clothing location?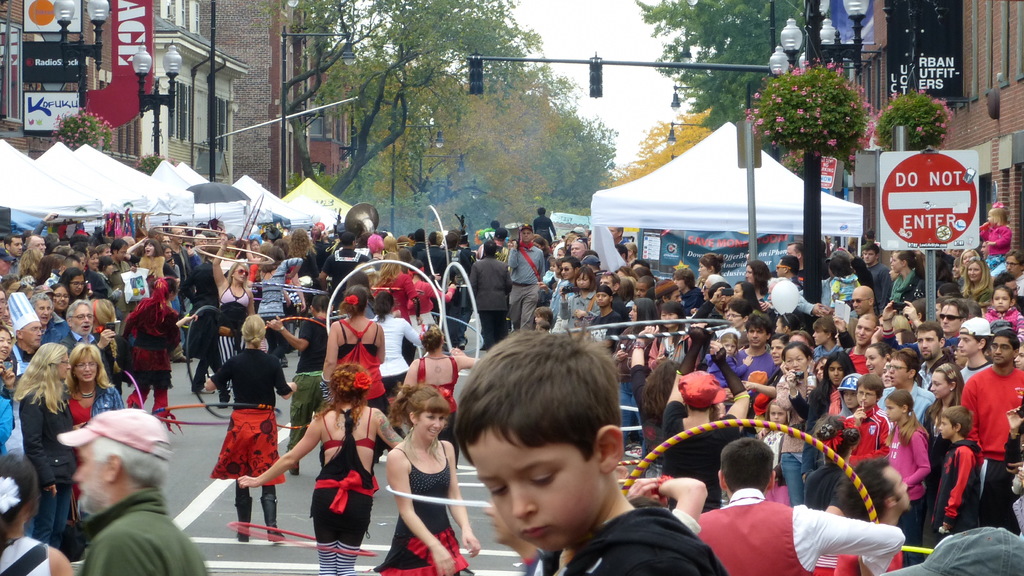
<box>567,295,609,345</box>
